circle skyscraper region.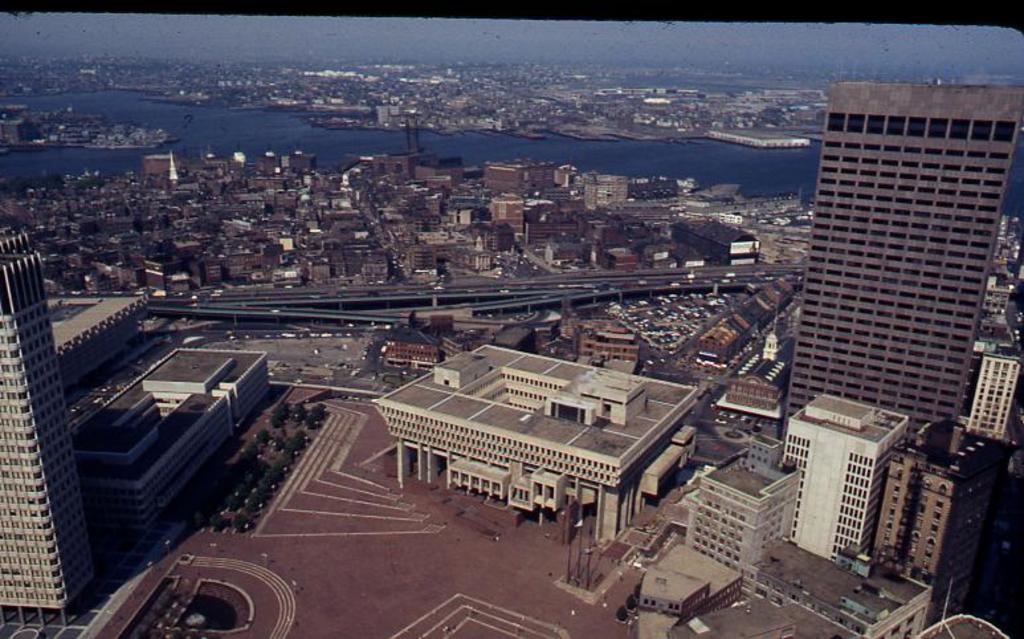
Region: x1=766 y1=78 x2=1020 y2=524.
